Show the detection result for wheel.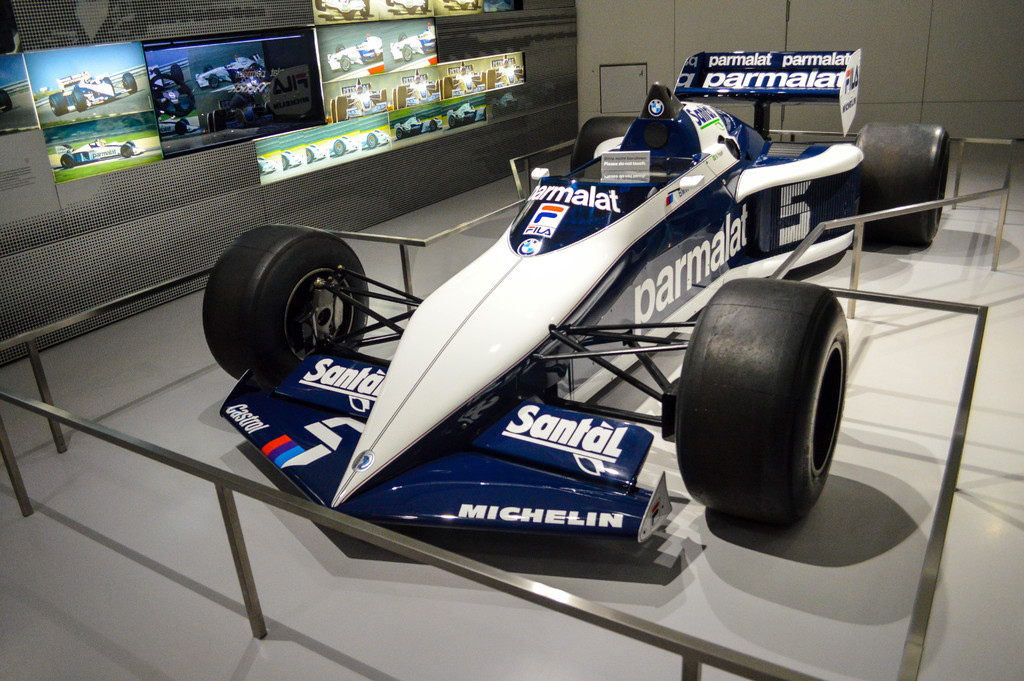
x1=447 y1=115 x2=456 y2=126.
